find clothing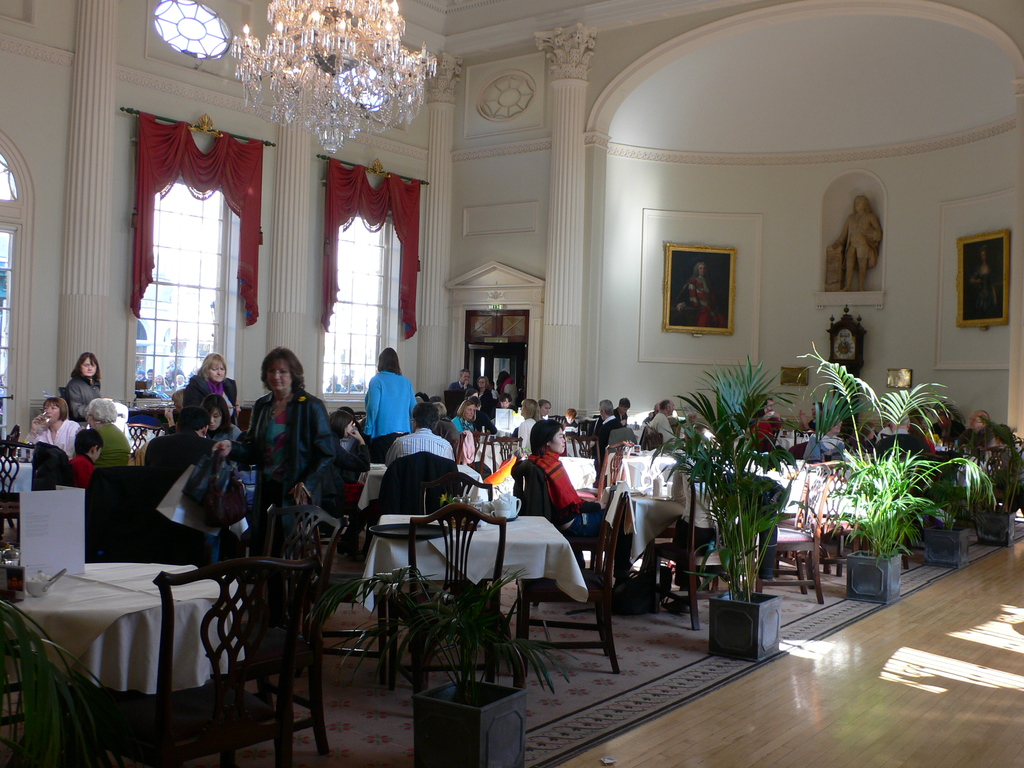
(182,378,246,408)
